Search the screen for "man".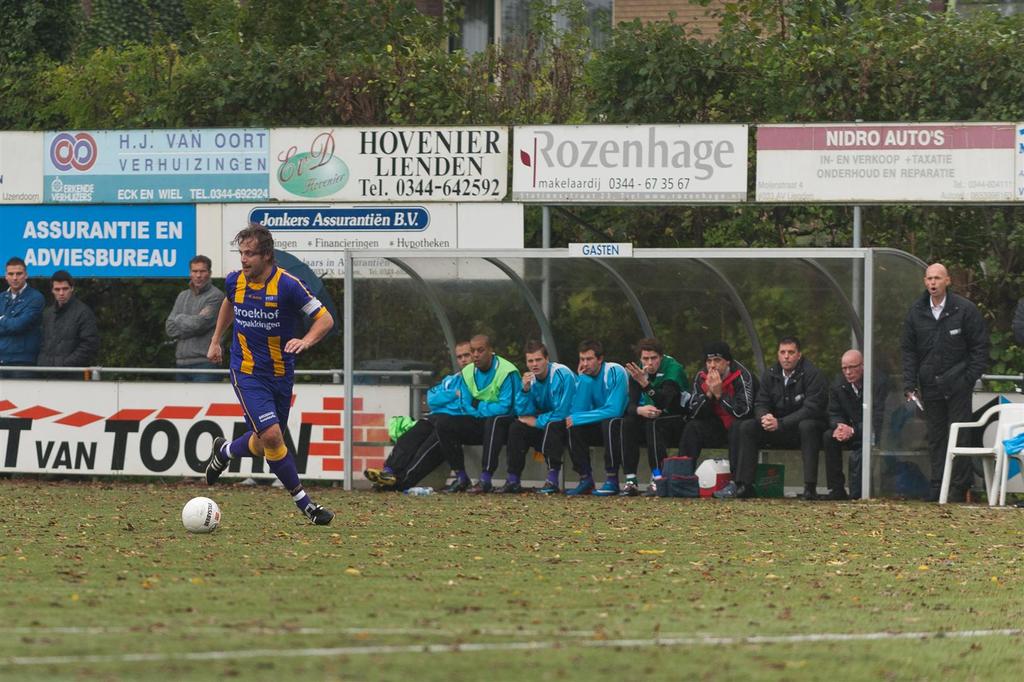
Found at box=[725, 339, 844, 498].
